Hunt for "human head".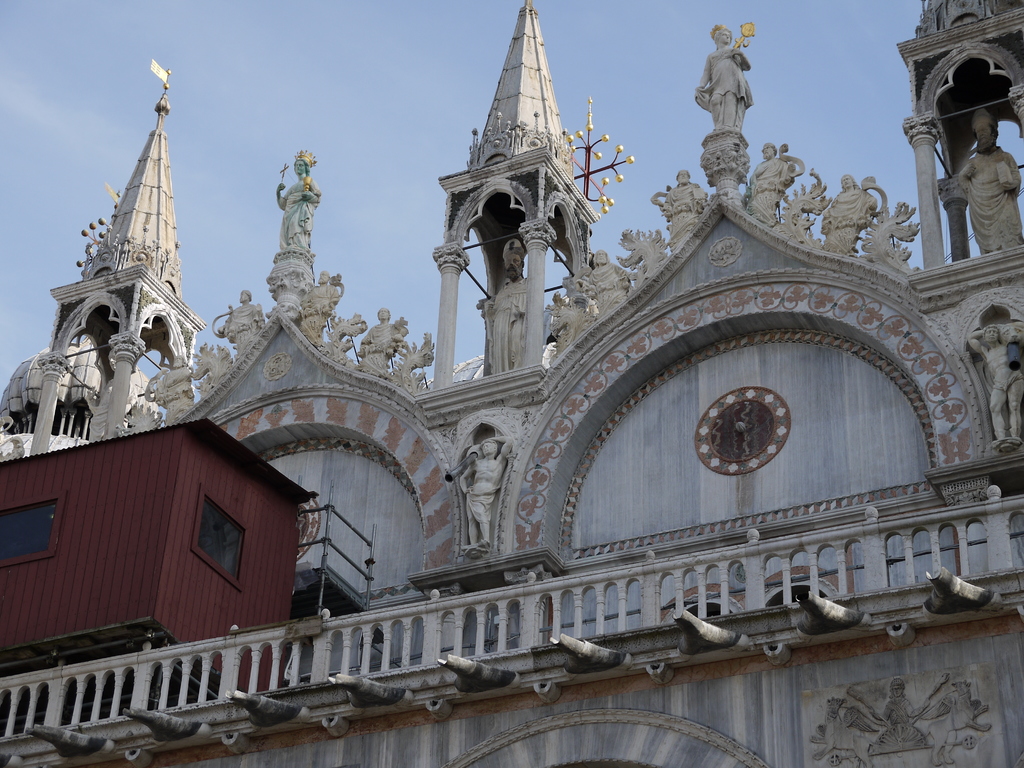
Hunted down at pyautogui.locateOnScreen(968, 109, 1000, 152).
